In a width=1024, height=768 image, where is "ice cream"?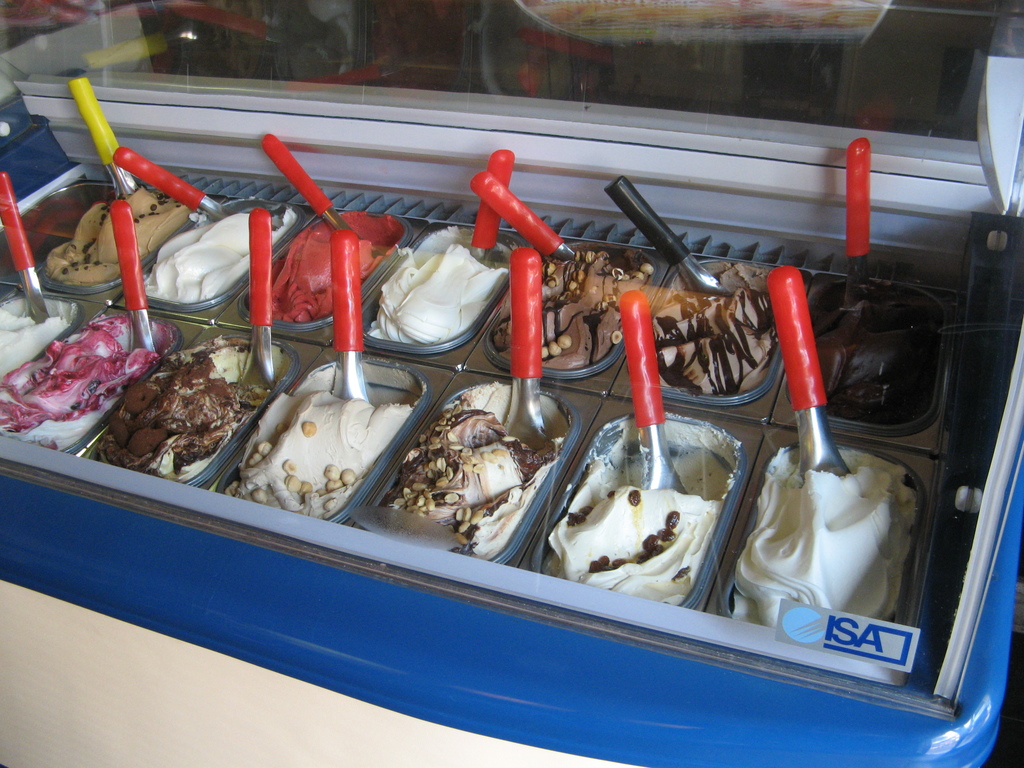
box=[38, 177, 198, 287].
